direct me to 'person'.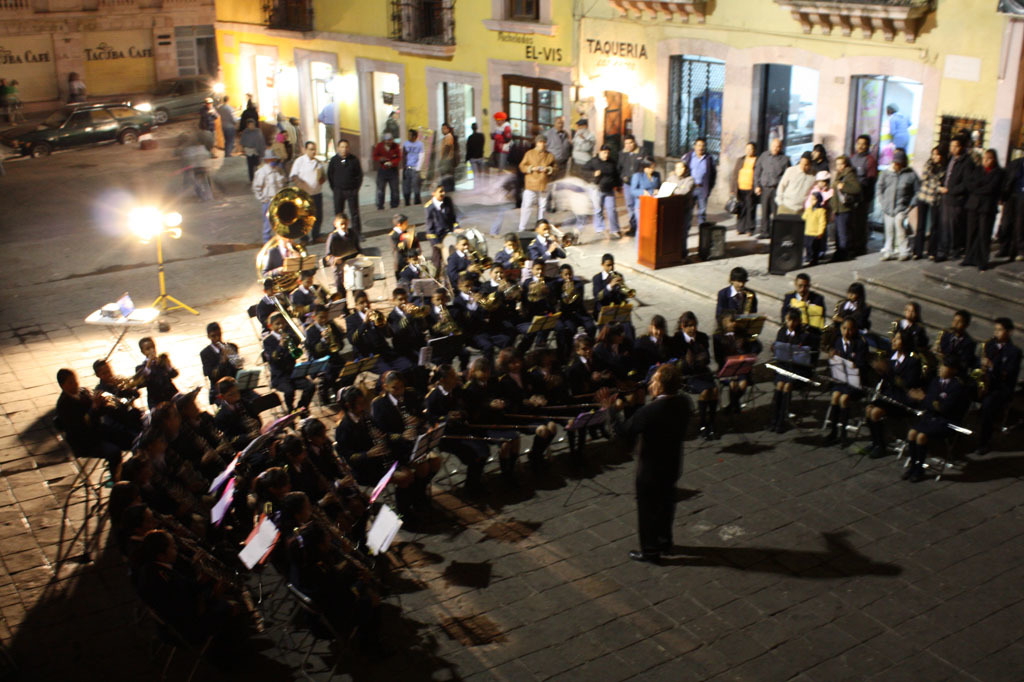
Direction: [left=438, top=122, right=458, bottom=193].
